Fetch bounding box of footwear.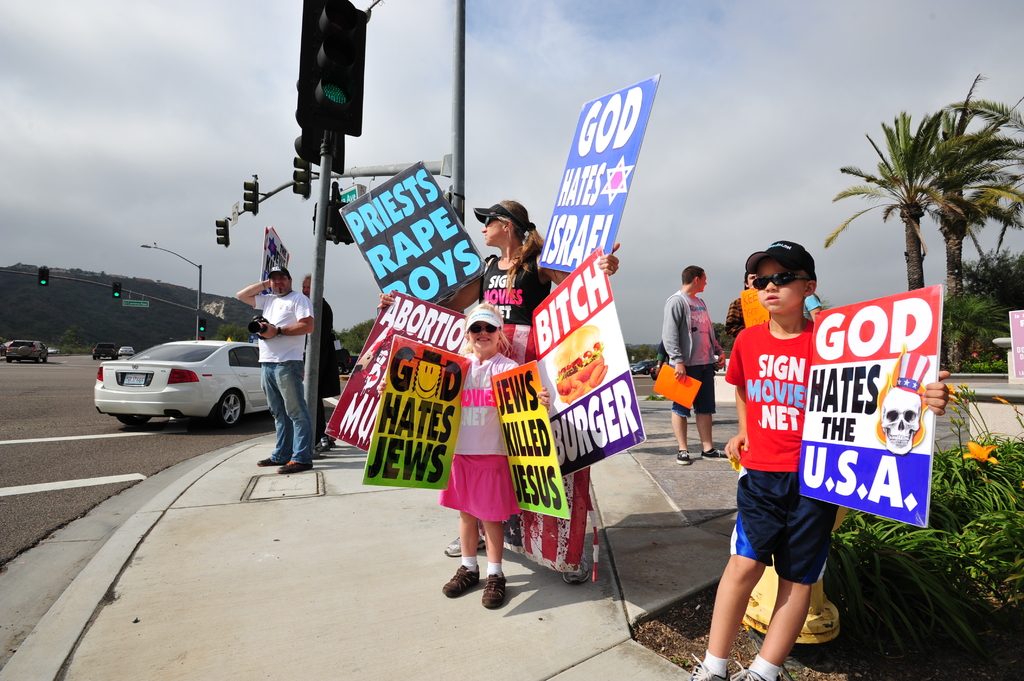
Bbox: 442, 534, 486, 558.
